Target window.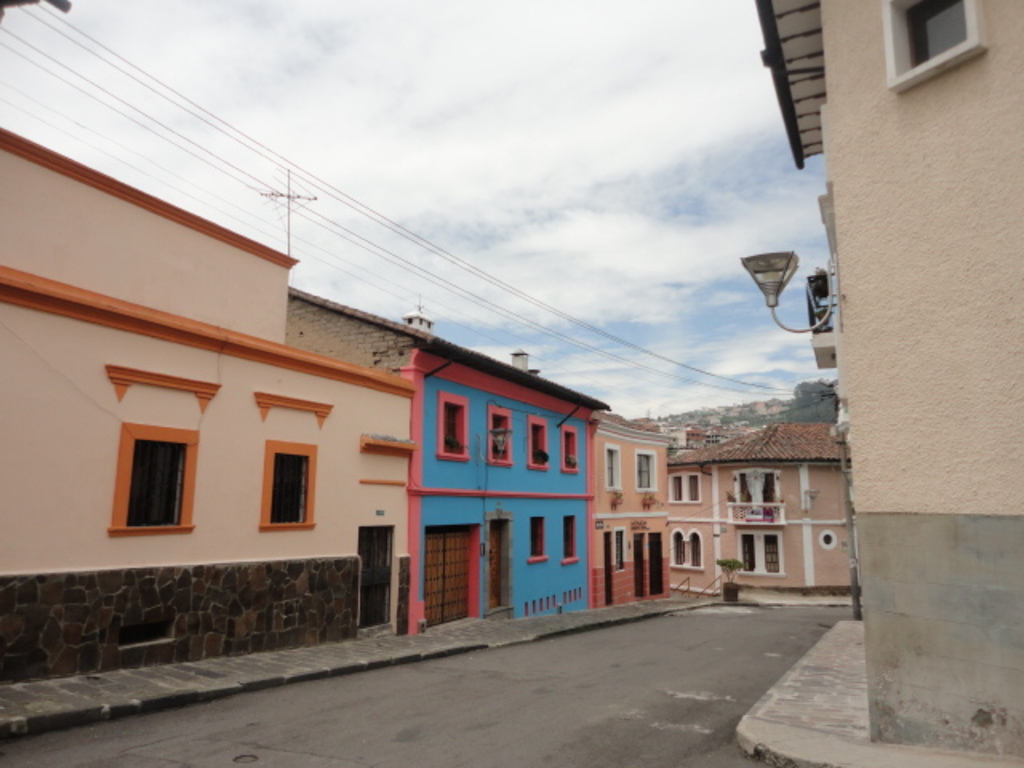
Target region: [563,515,578,568].
